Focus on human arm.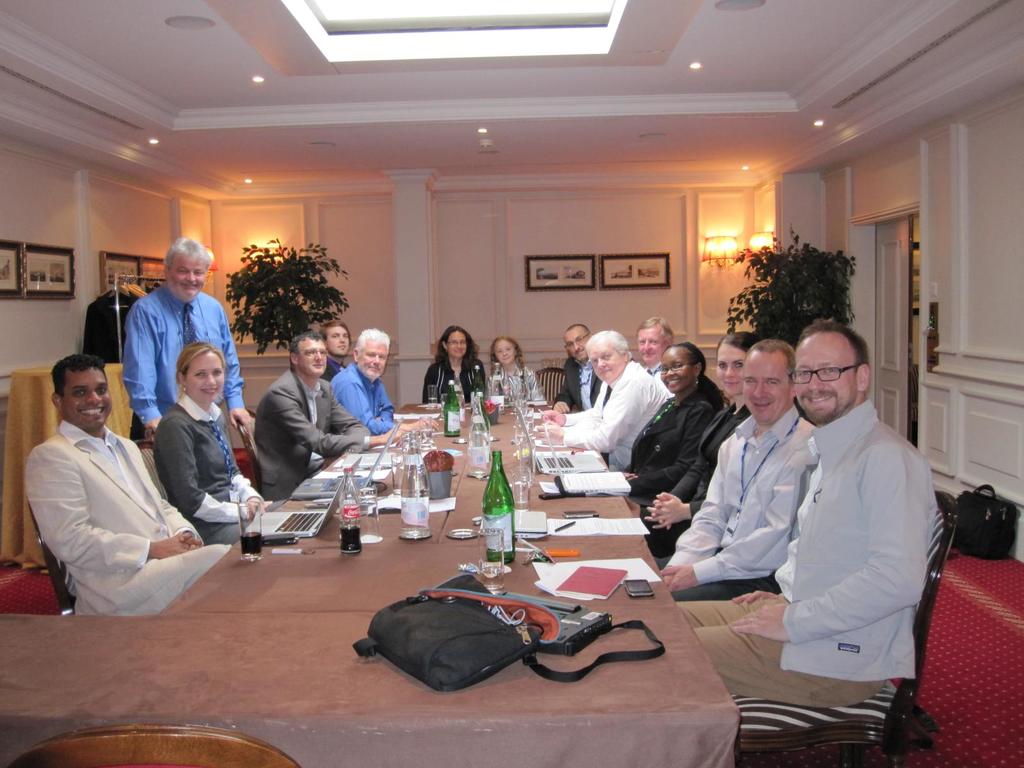
Focused at (x1=216, y1=301, x2=262, y2=431).
